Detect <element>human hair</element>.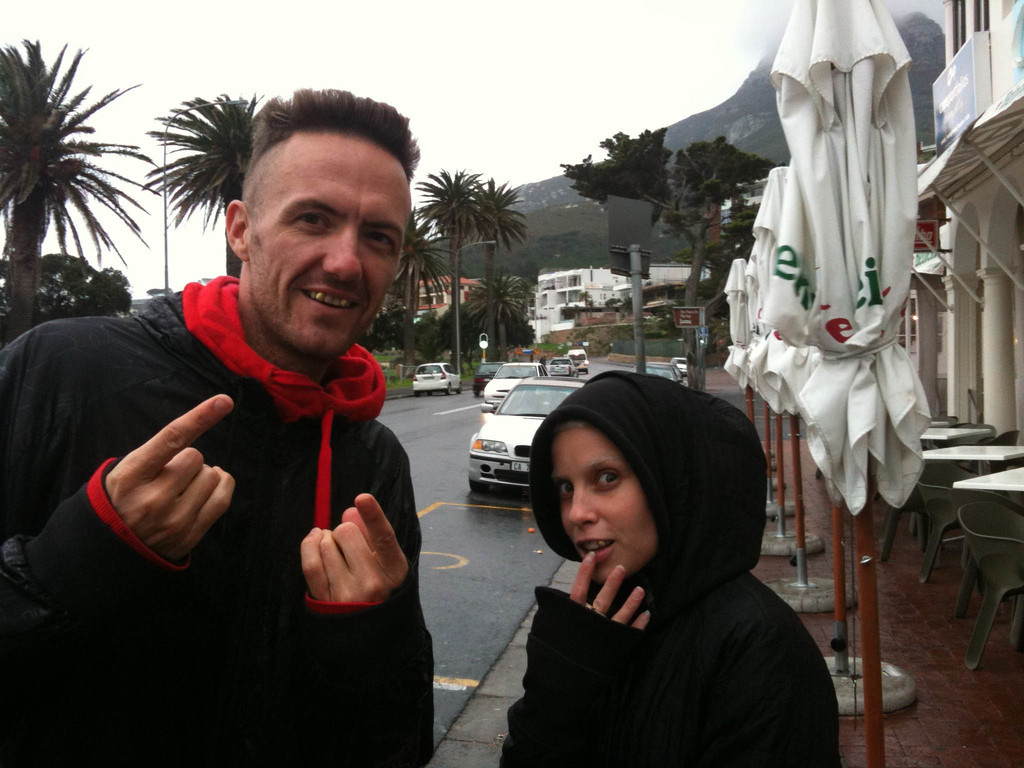
Detected at [547, 418, 595, 439].
